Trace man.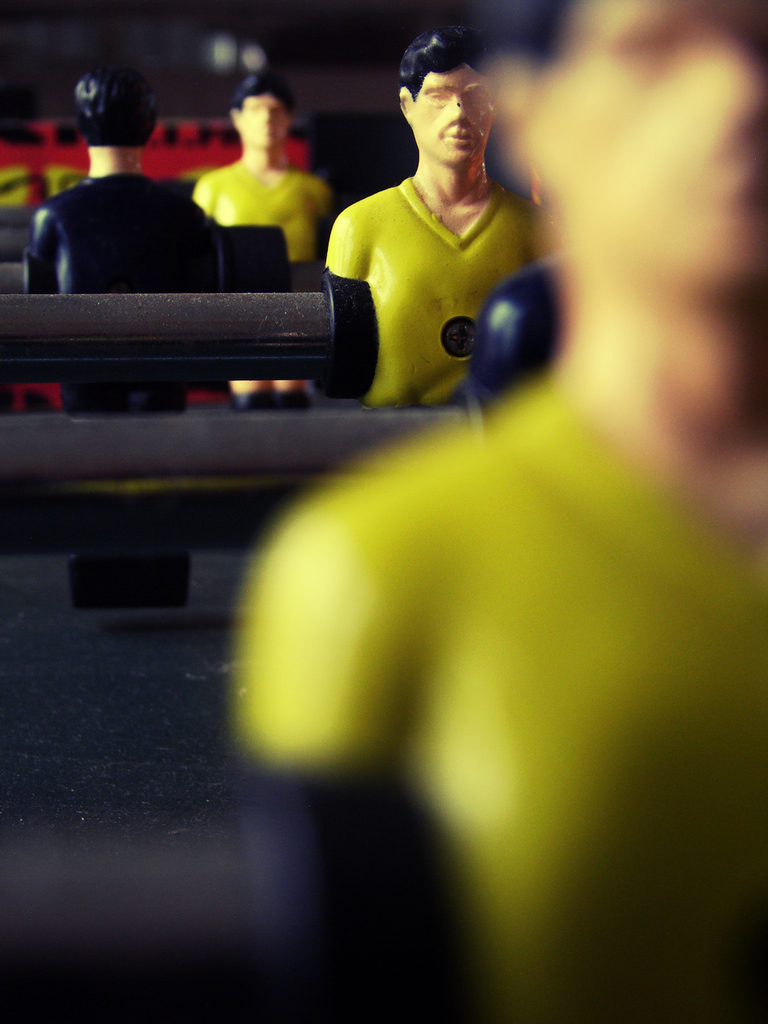
Traced to bbox=[20, 68, 233, 600].
